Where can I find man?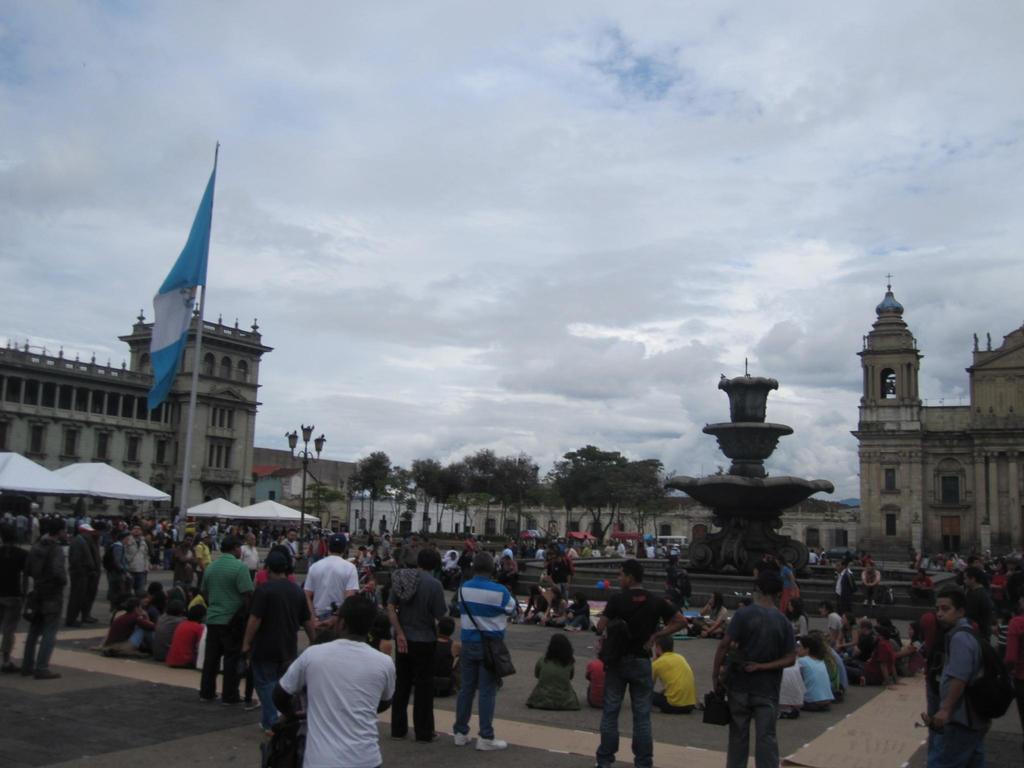
You can find it at rect(20, 515, 67, 679).
